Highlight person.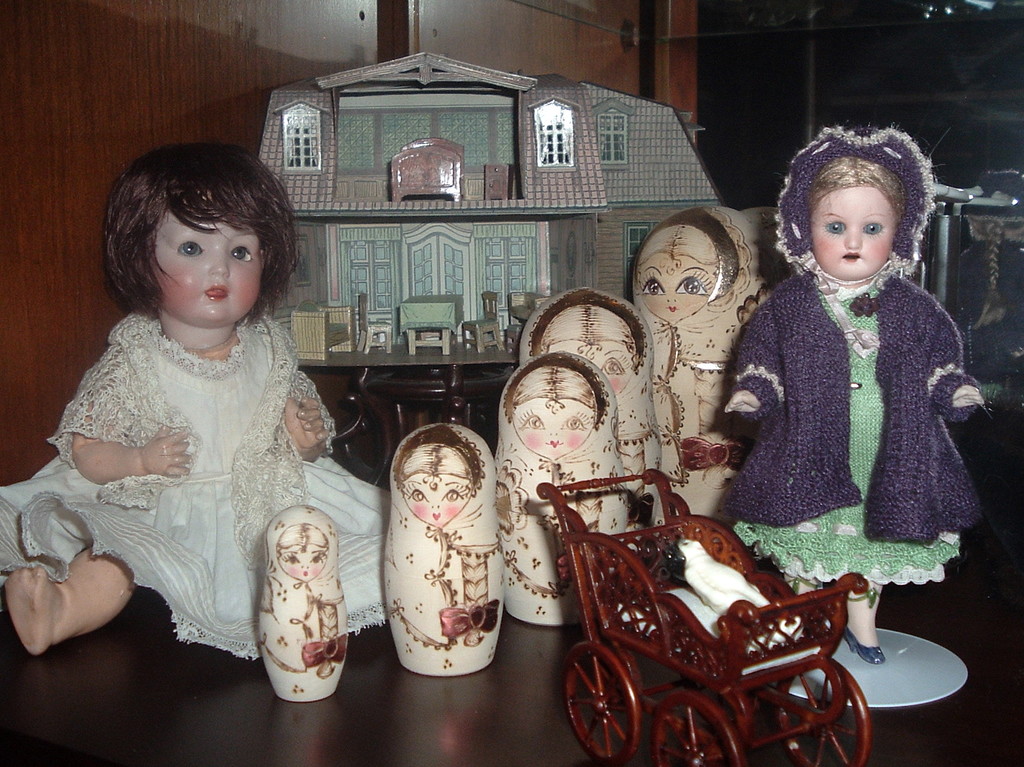
Highlighted region: left=518, top=283, right=662, bottom=534.
